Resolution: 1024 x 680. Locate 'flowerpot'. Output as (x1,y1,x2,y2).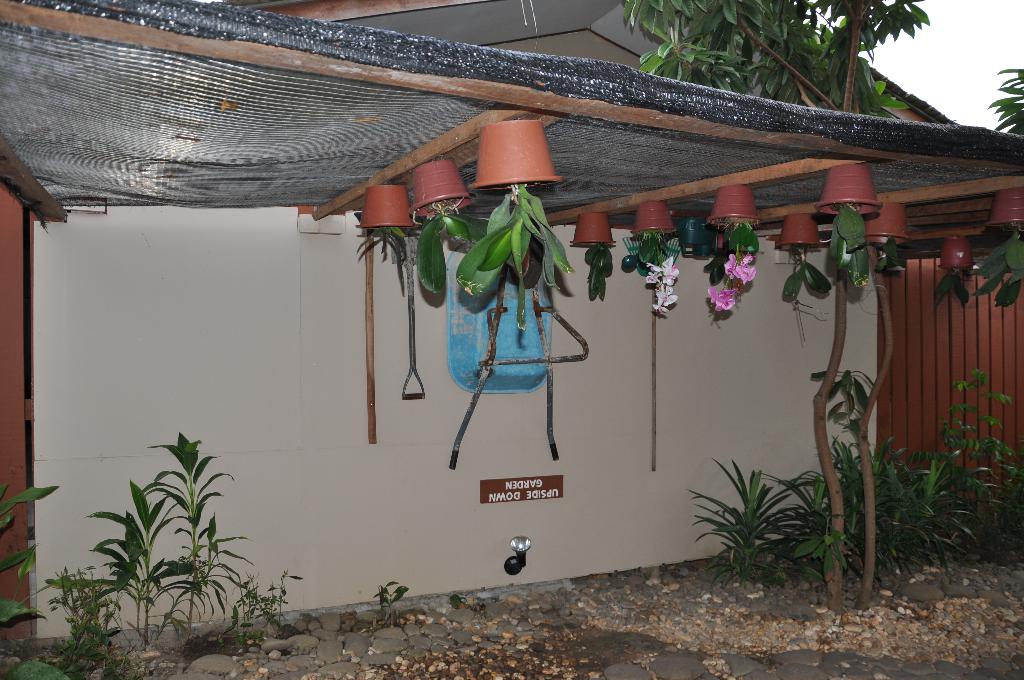
(360,182,419,241).
